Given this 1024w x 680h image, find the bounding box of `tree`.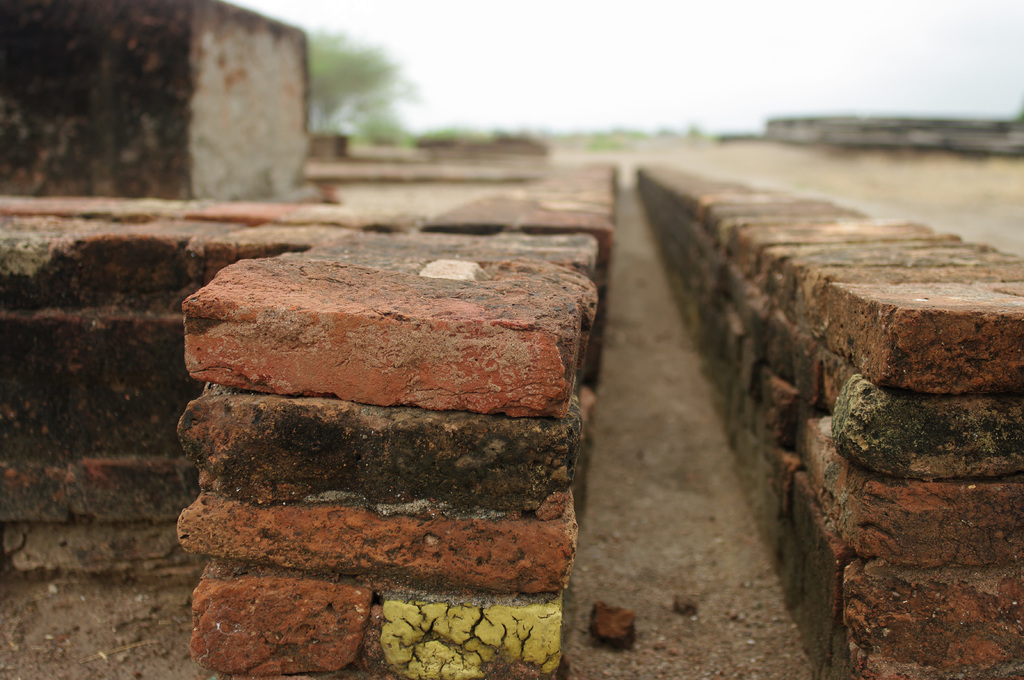
305,21,422,130.
